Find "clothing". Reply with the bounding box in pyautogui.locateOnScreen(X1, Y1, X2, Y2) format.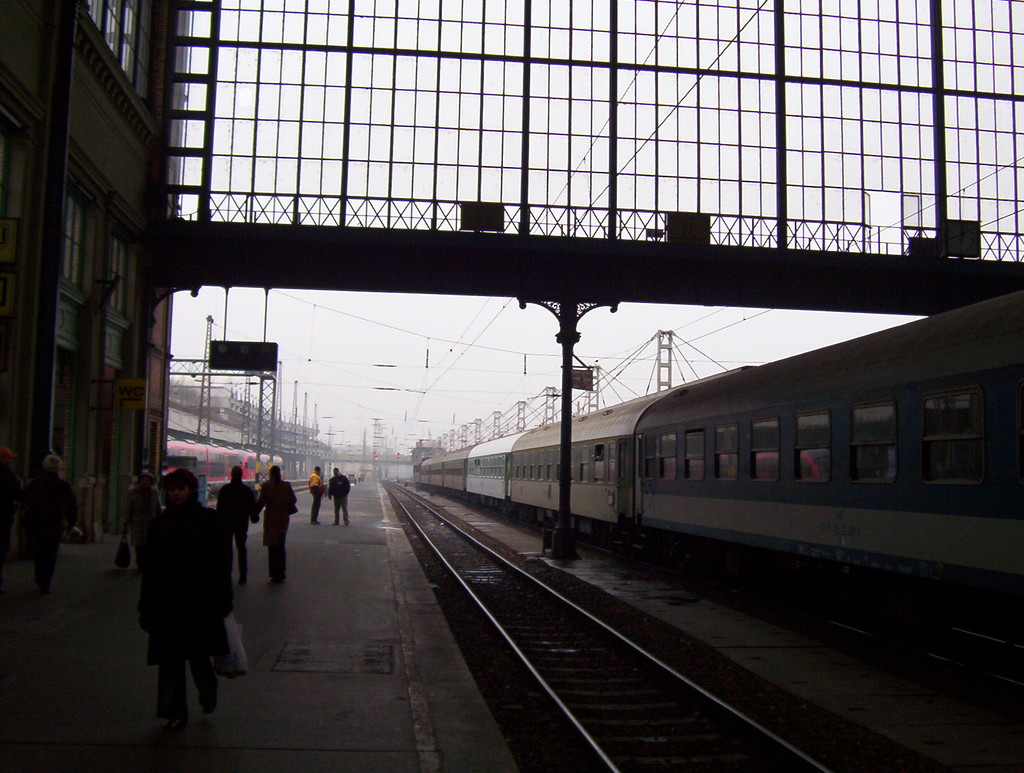
pyautogui.locateOnScreen(214, 480, 256, 557).
